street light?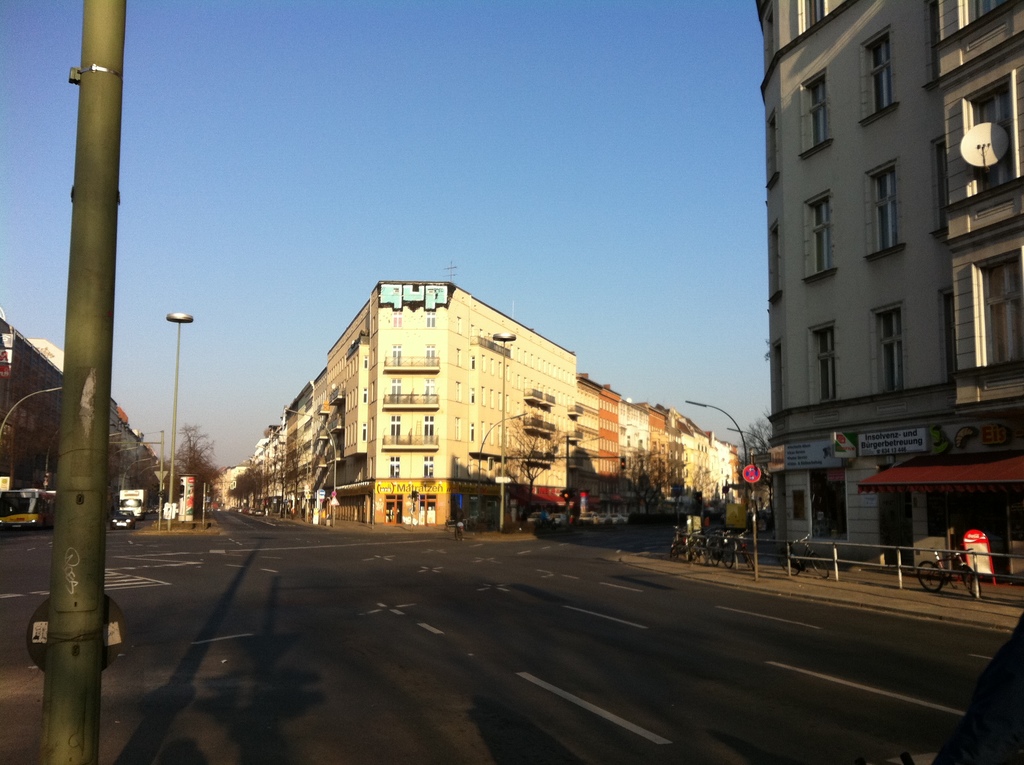
[left=0, top=385, right=63, bottom=433]
